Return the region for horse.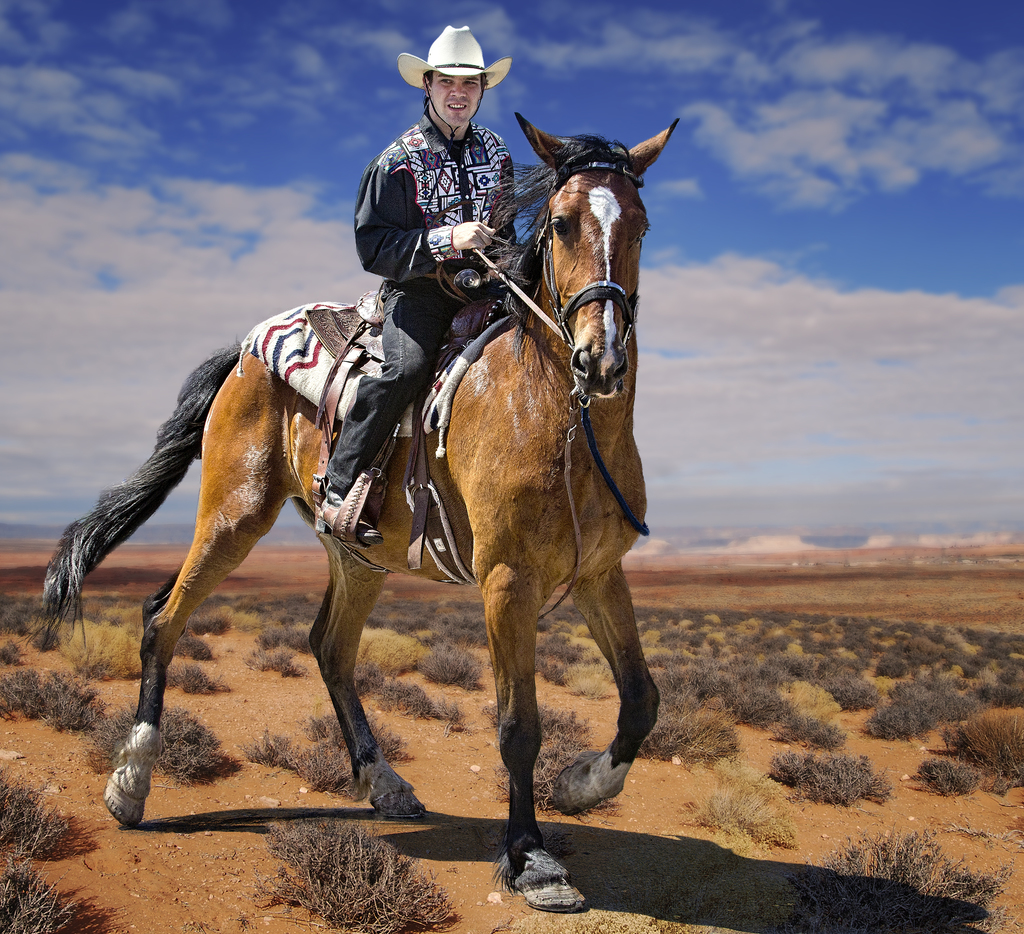
<region>41, 113, 680, 914</region>.
